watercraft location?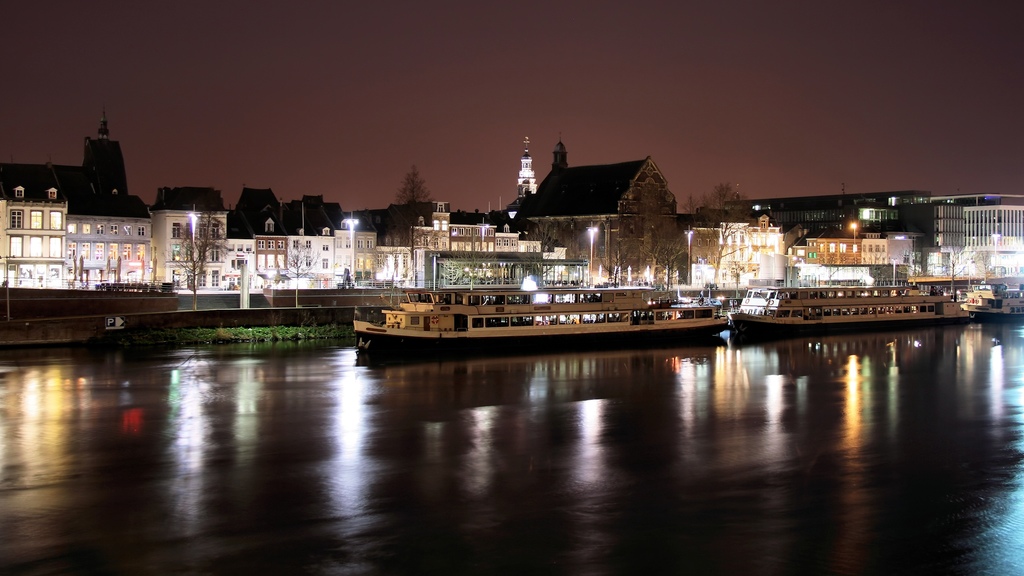
355 290 729 348
